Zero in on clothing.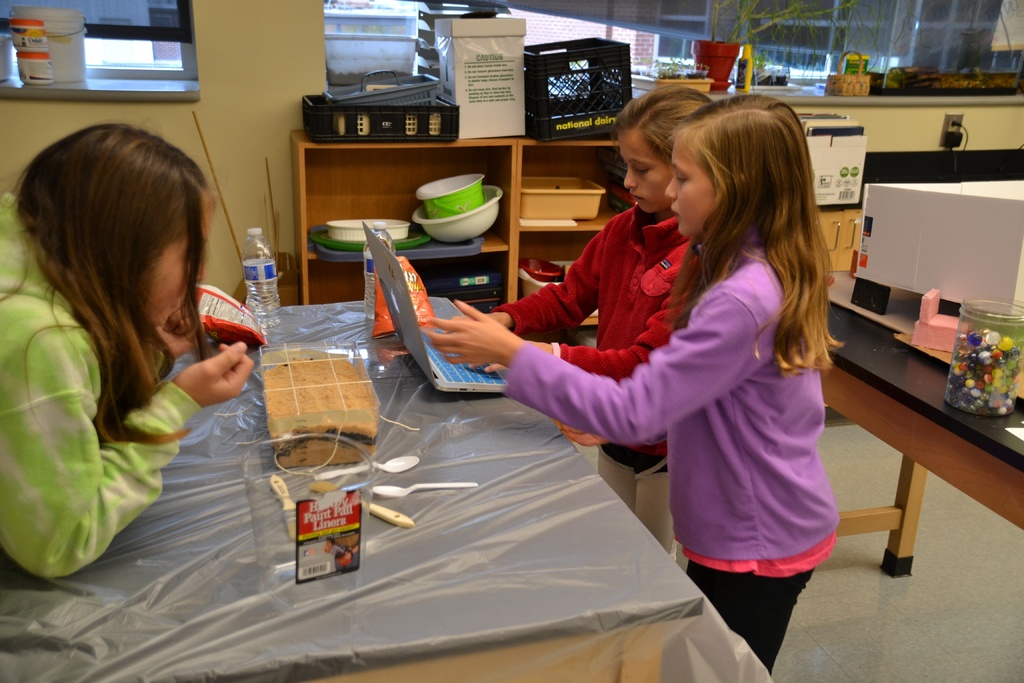
Zeroed in: <region>498, 231, 836, 680</region>.
